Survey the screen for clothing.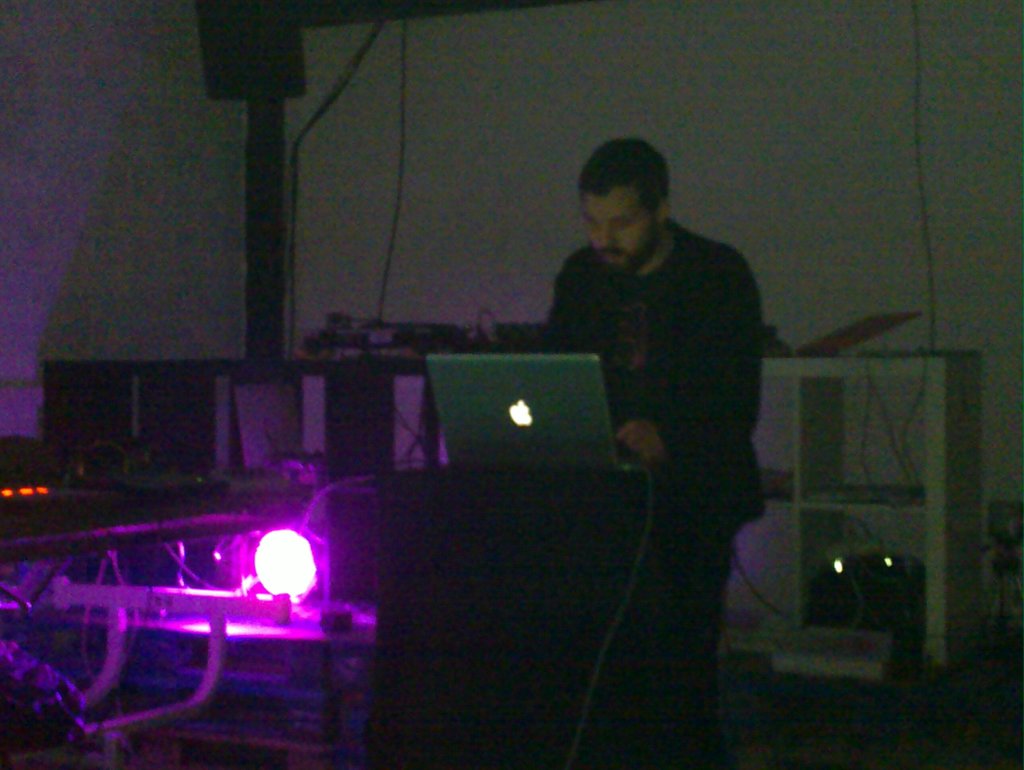
Survey found: {"left": 534, "top": 161, "right": 768, "bottom": 639}.
